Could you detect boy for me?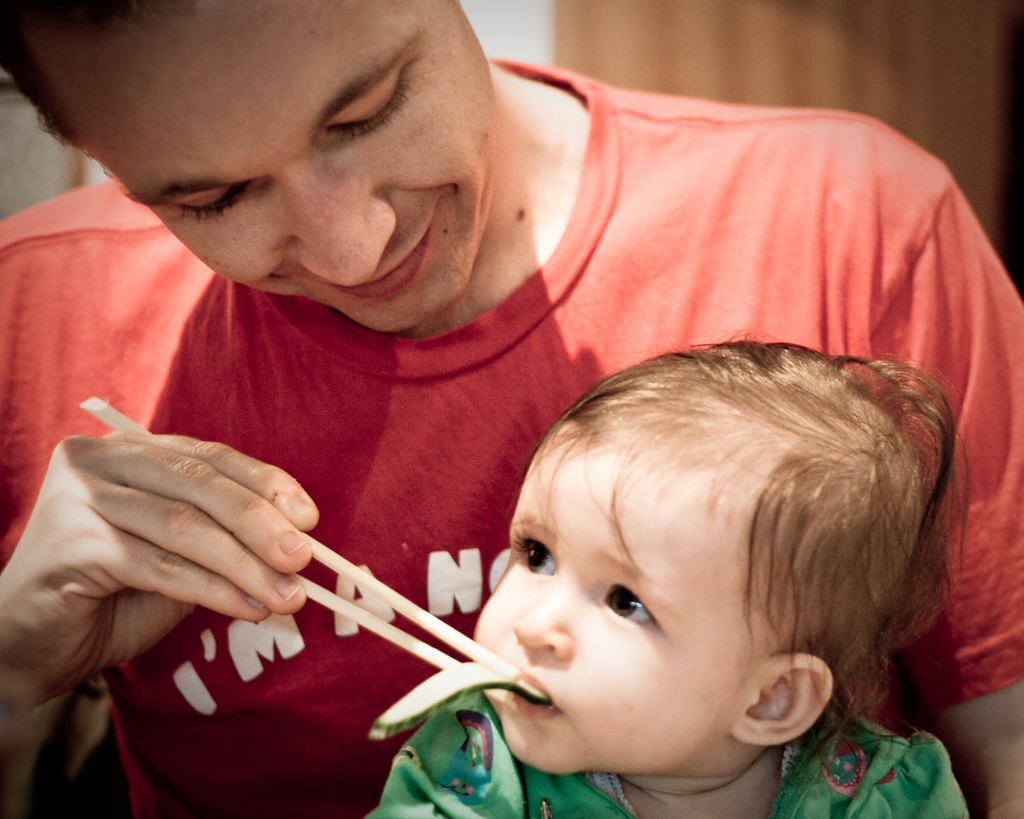
Detection result: bbox=[375, 332, 990, 818].
